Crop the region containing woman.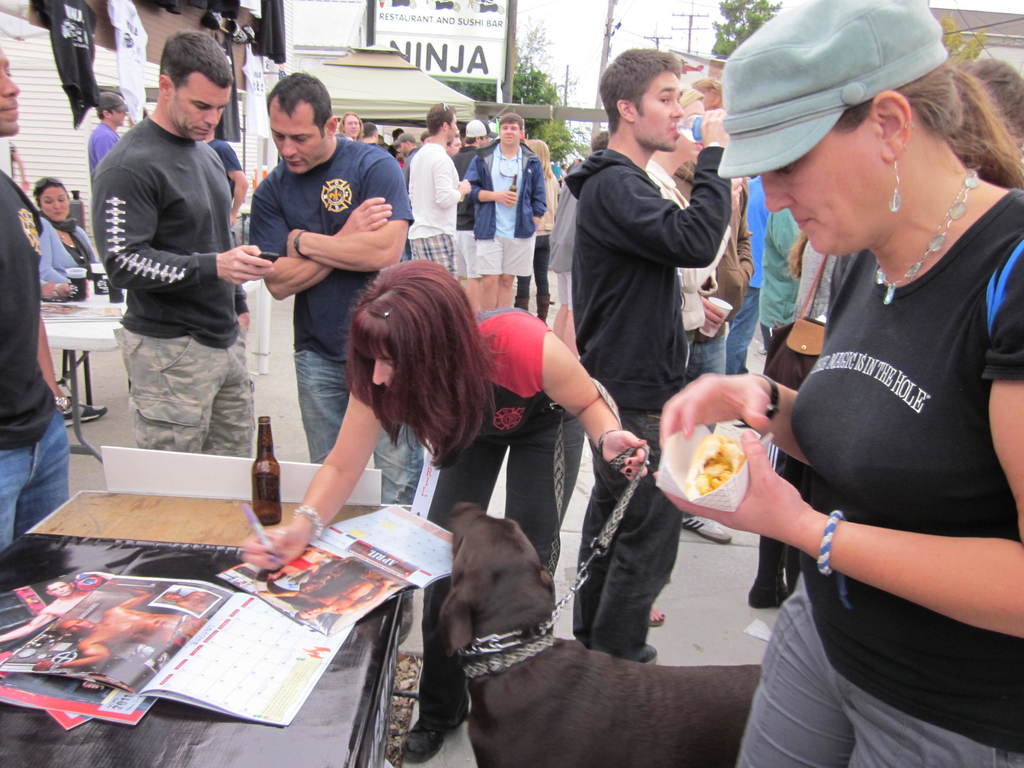
Crop region: region(525, 140, 561, 329).
